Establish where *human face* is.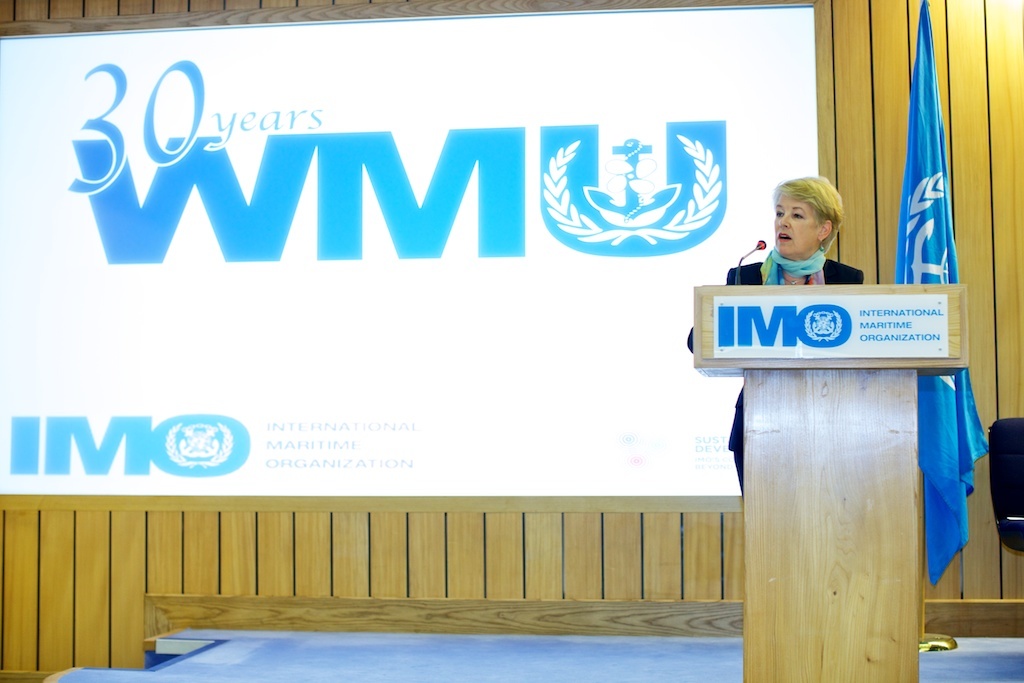
Established at detection(774, 197, 822, 259).
